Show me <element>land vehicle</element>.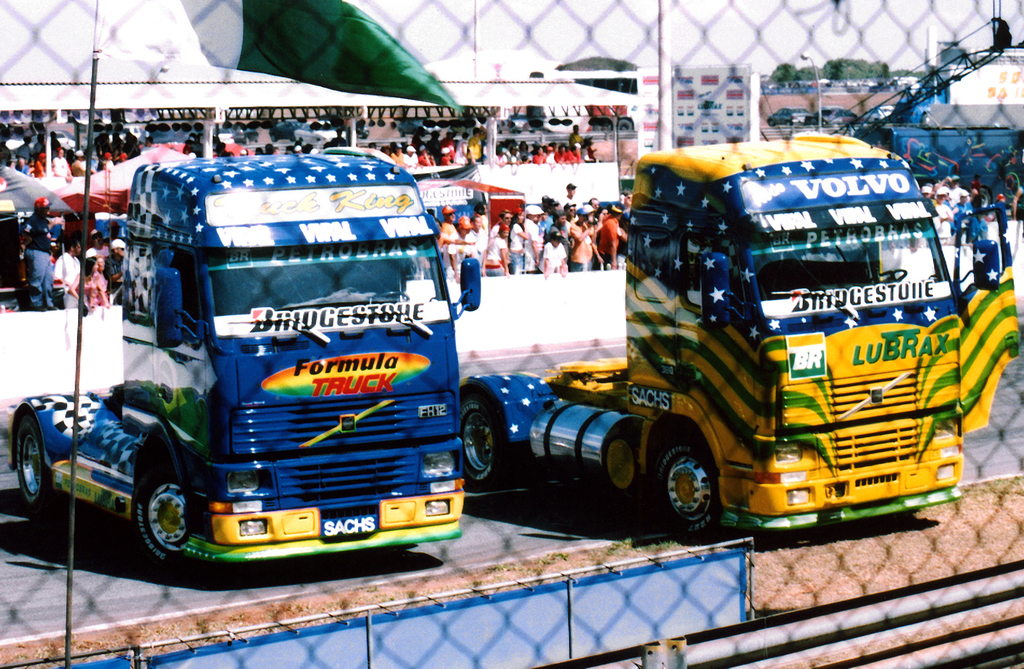
<element>land vehicle</element> is here: 3 140 479 576.
